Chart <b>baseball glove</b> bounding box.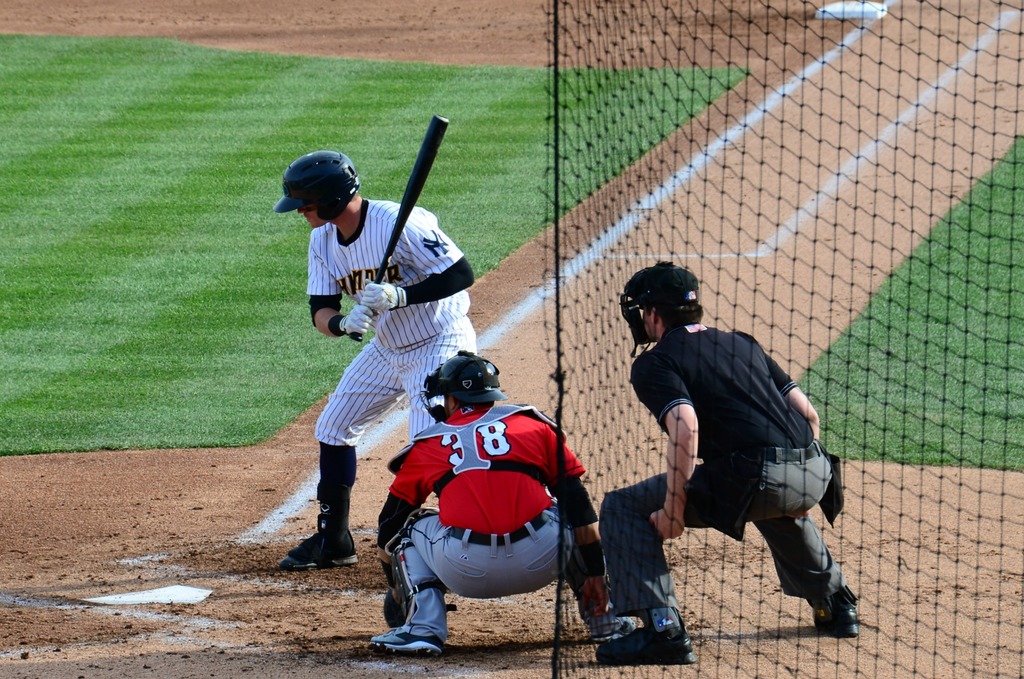
Charted: 361:282:407:316.
